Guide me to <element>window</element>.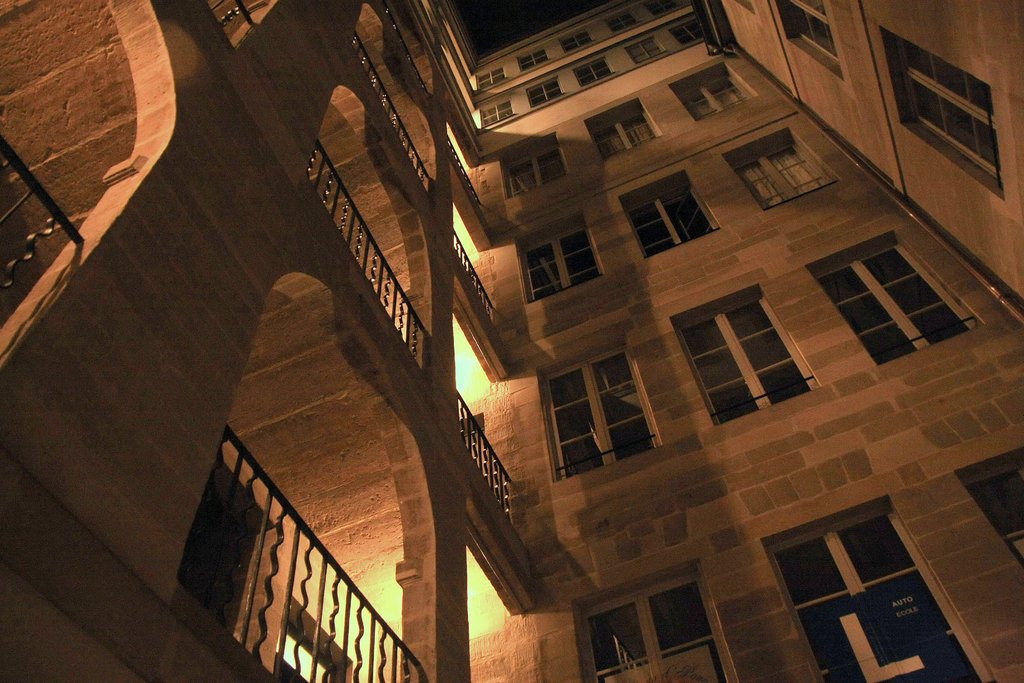
Guidance: bbox=[627, 186, 721, 256].
